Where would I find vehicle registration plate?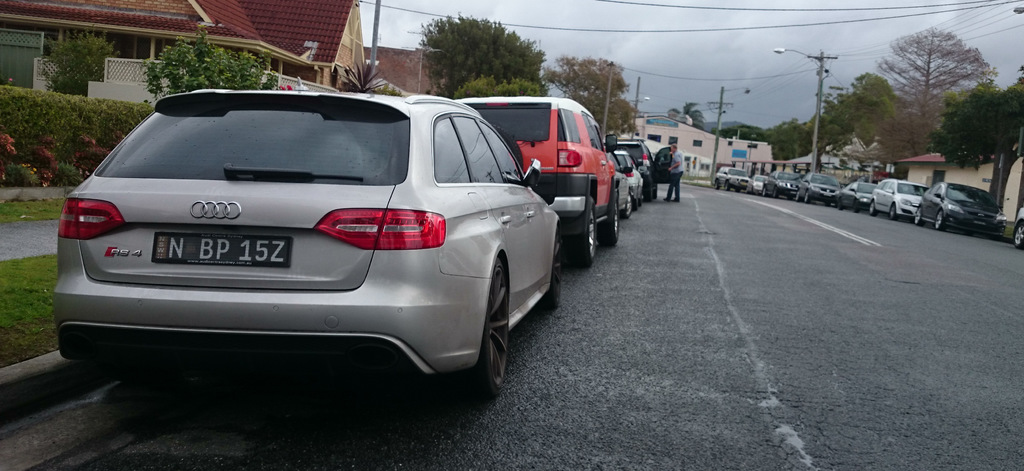
At [x1=147, y1=234, x2=291, y2=269].
